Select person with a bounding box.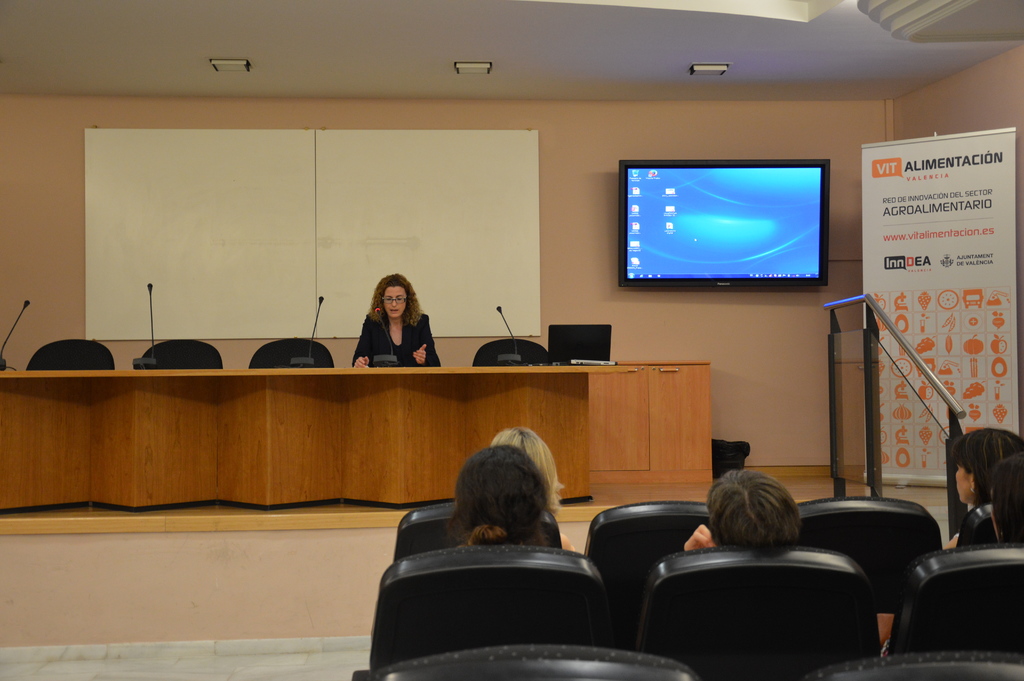
343:288:433:368.
